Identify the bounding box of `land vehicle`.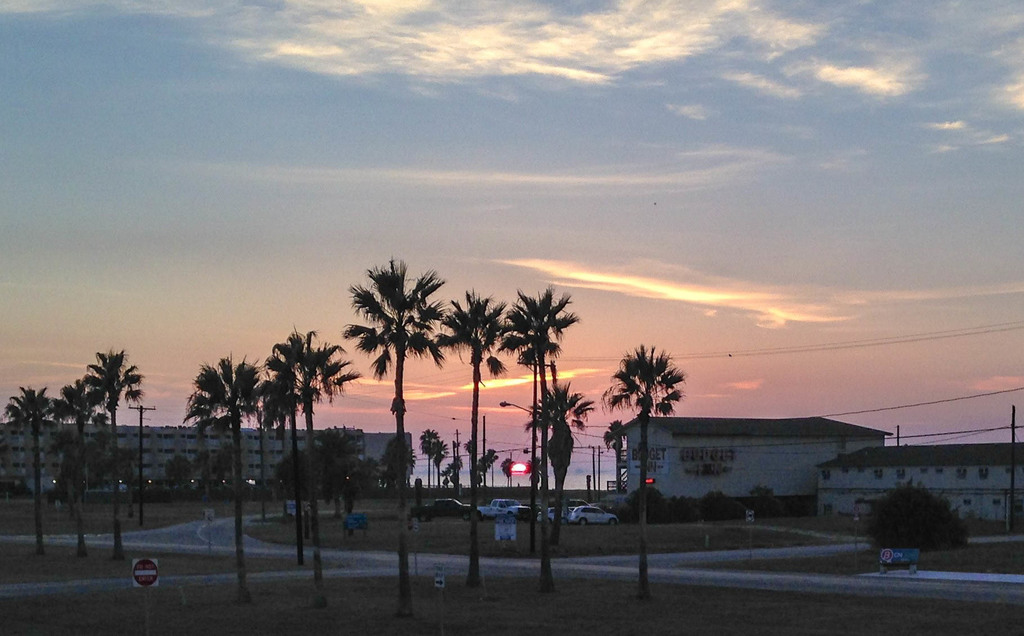
<region>534, 506, 571, 523</region>.
